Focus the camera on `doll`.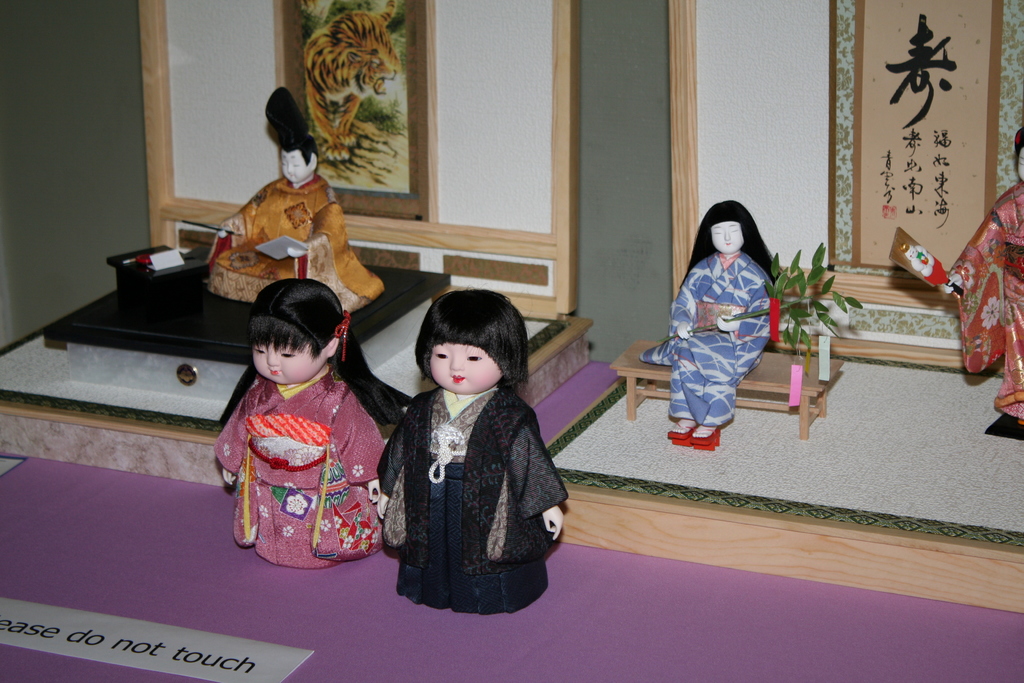
Focus region: BBox(205, 84, 380, 314).
